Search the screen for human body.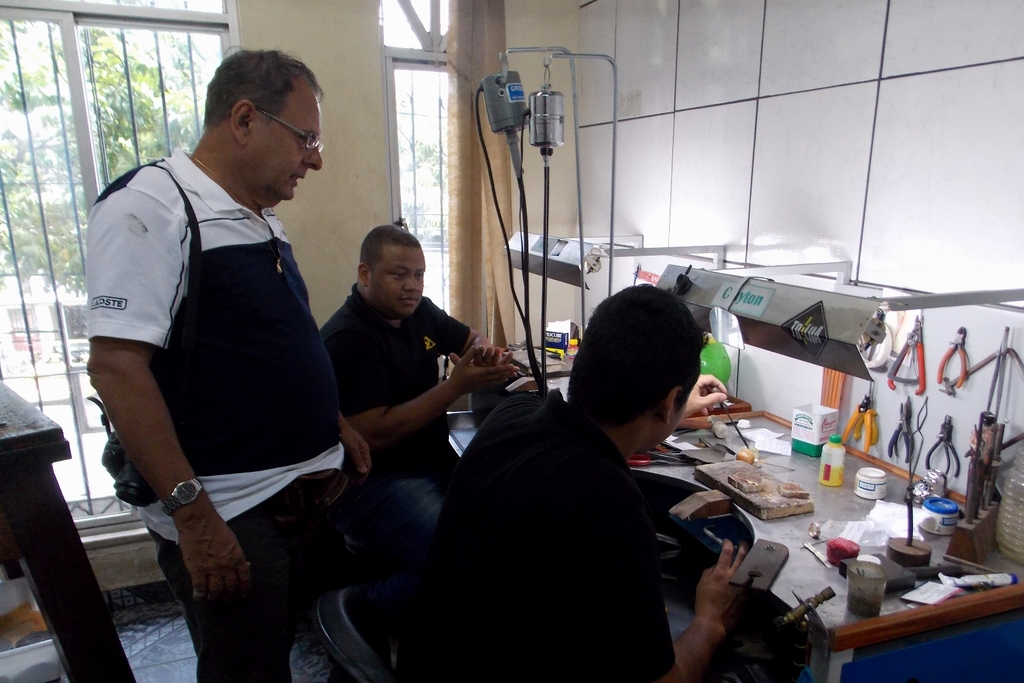
Found at left=317, top=229, right=518, bottom=549.
